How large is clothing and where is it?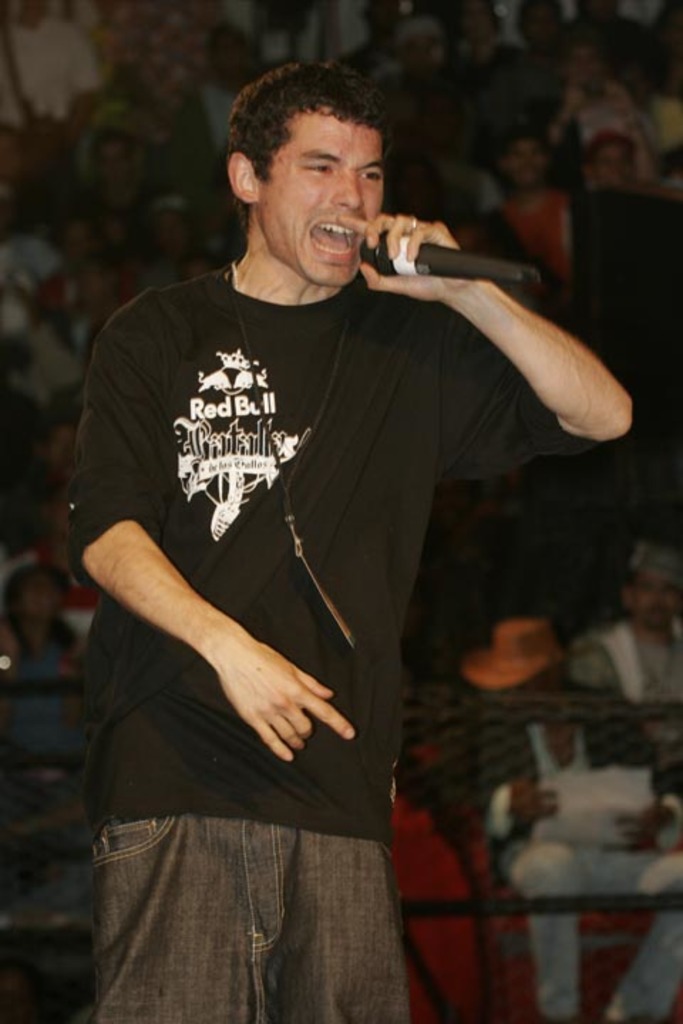
Bounding box: 4, 30, 101, 128.
